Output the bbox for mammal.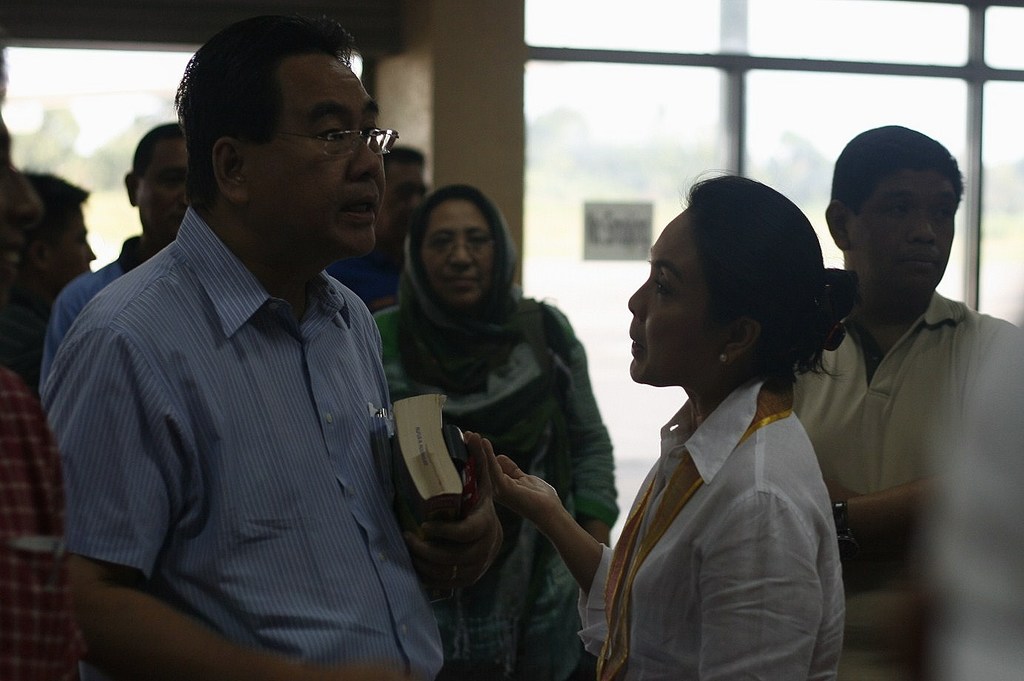
rect(34, 11, 504, 680).
